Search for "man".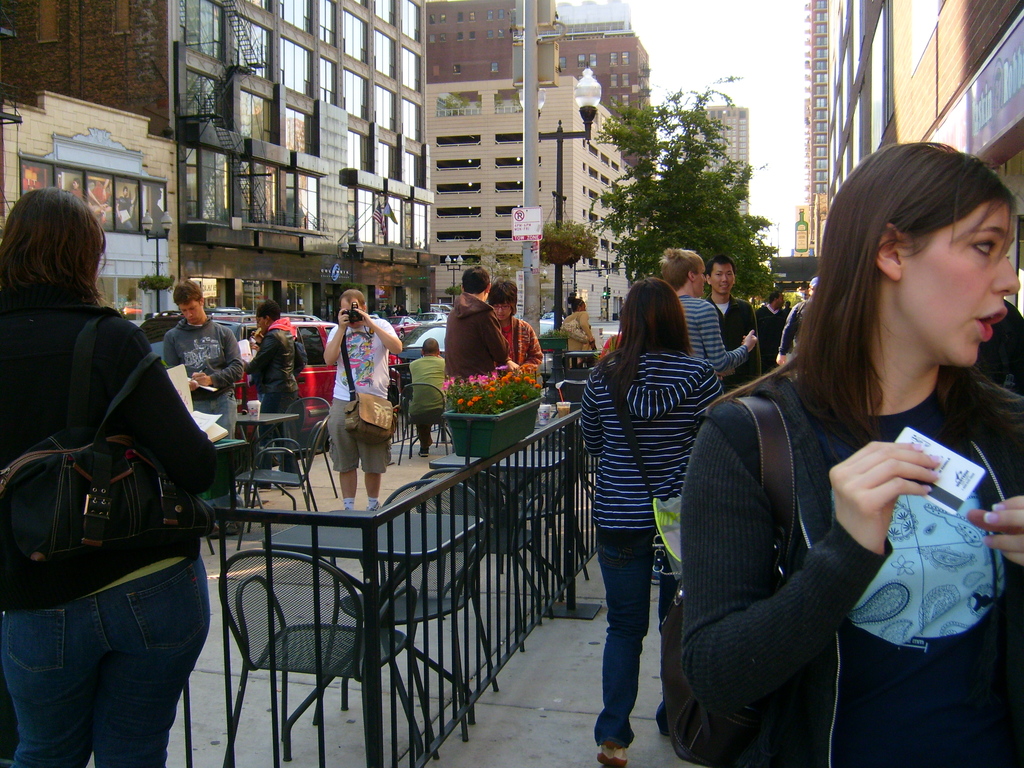
Found at l=167, t=281, r=246, b=527.
